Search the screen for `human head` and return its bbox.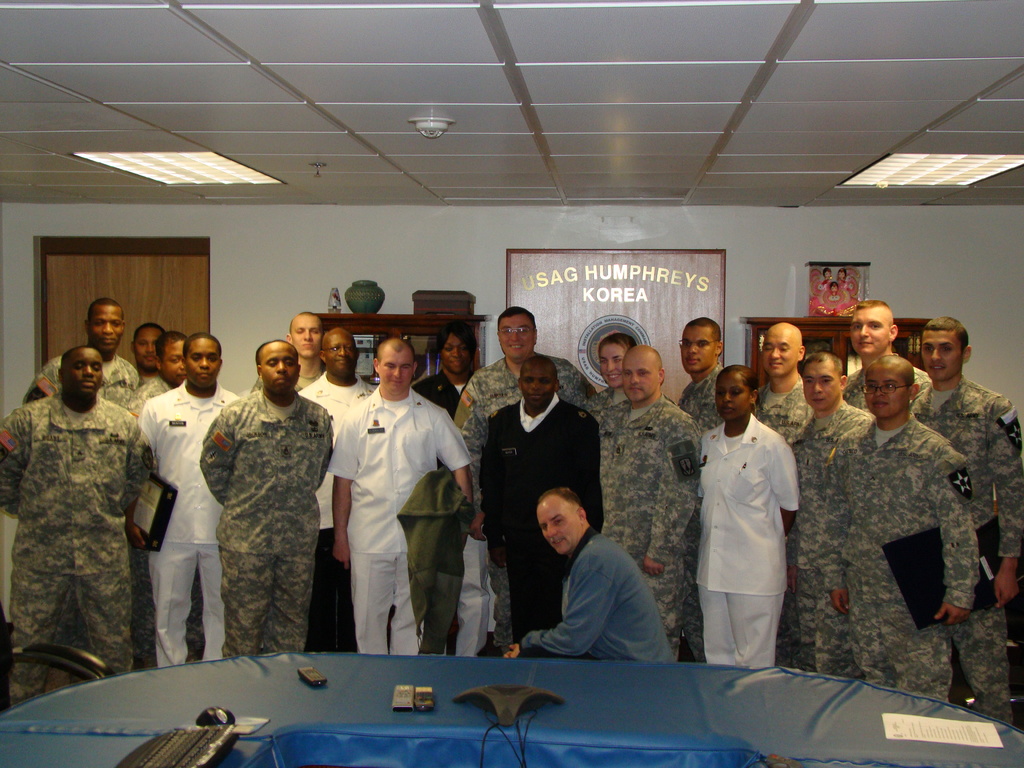
Found: (x1=494, y1=307, x2=541, y2=363).
